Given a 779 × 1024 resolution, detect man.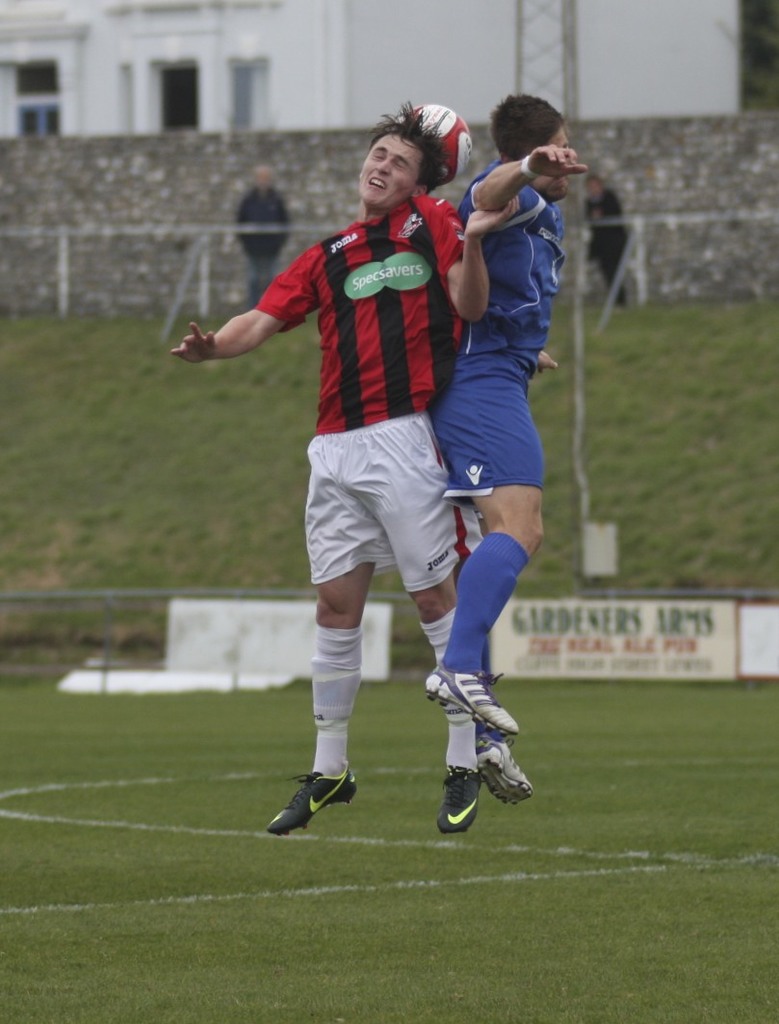
left=235, top=166, right=289, bottom=312.
